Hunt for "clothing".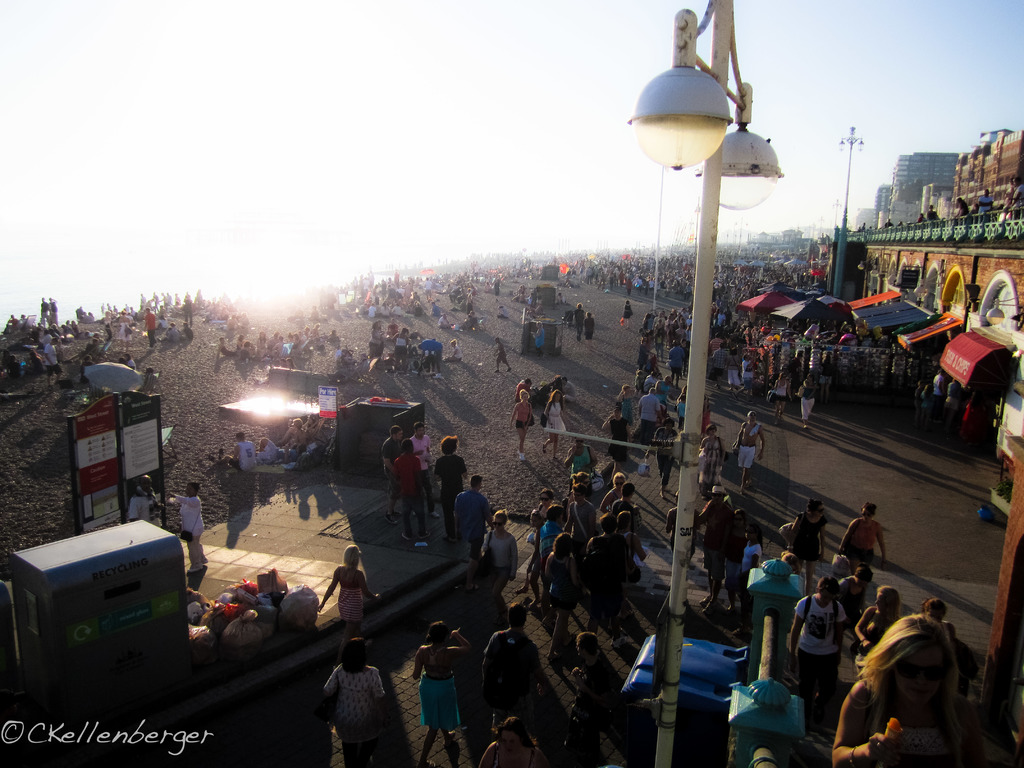
Hunted down at box=[374, 441, 398, 508].
